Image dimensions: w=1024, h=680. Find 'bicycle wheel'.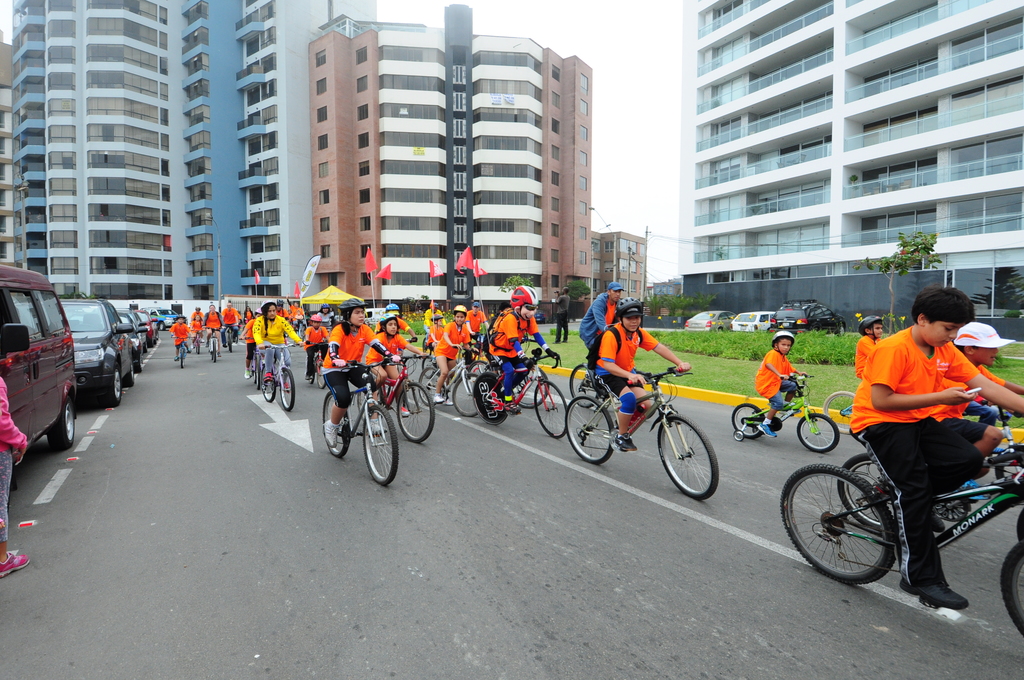
x1=999 y1=542 x2=1023 y2=636.
